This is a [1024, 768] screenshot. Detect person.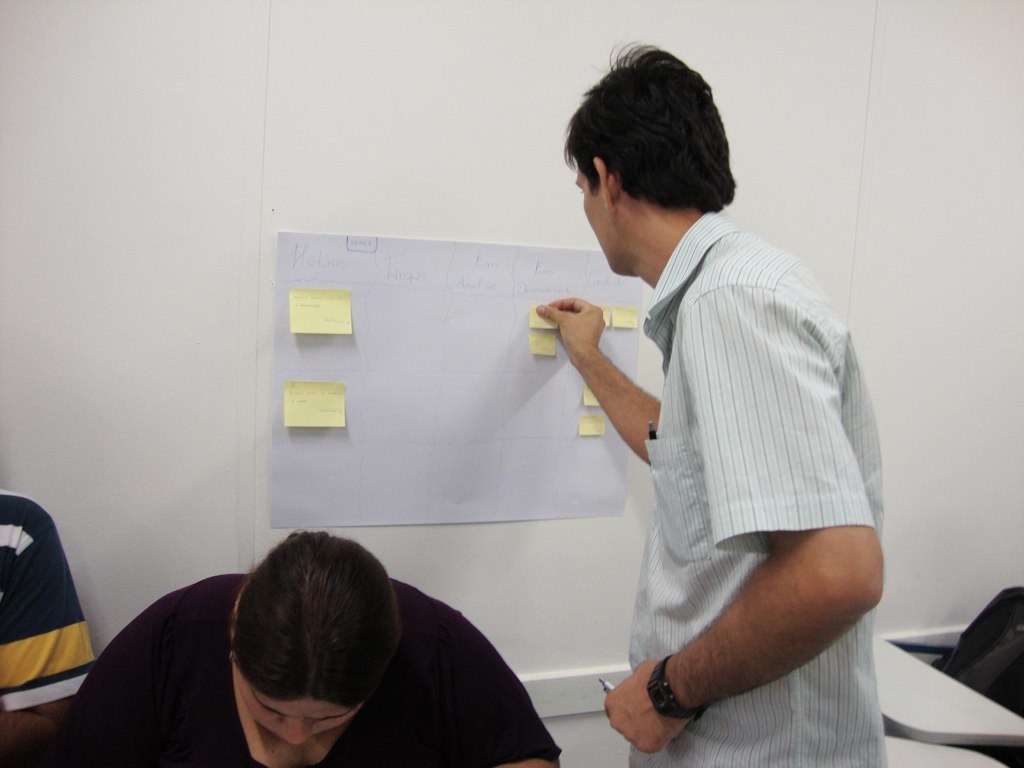
(left=48, top=519, right=565, bottom=767).
